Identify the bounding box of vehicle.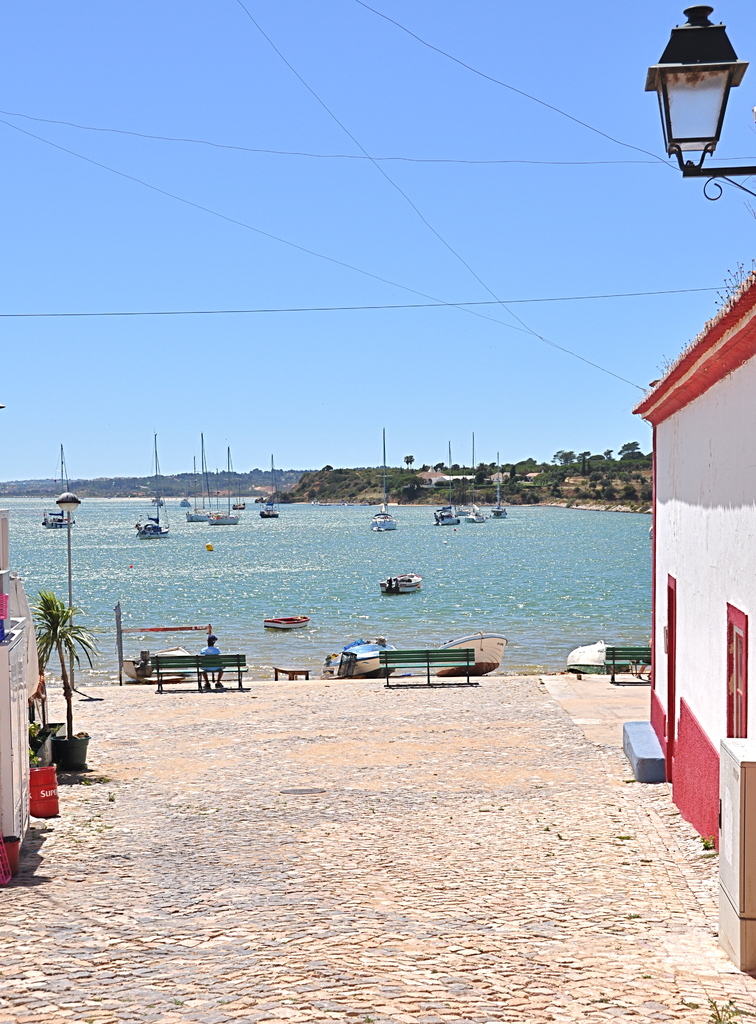
select_region(490, 451, 507, 519).
